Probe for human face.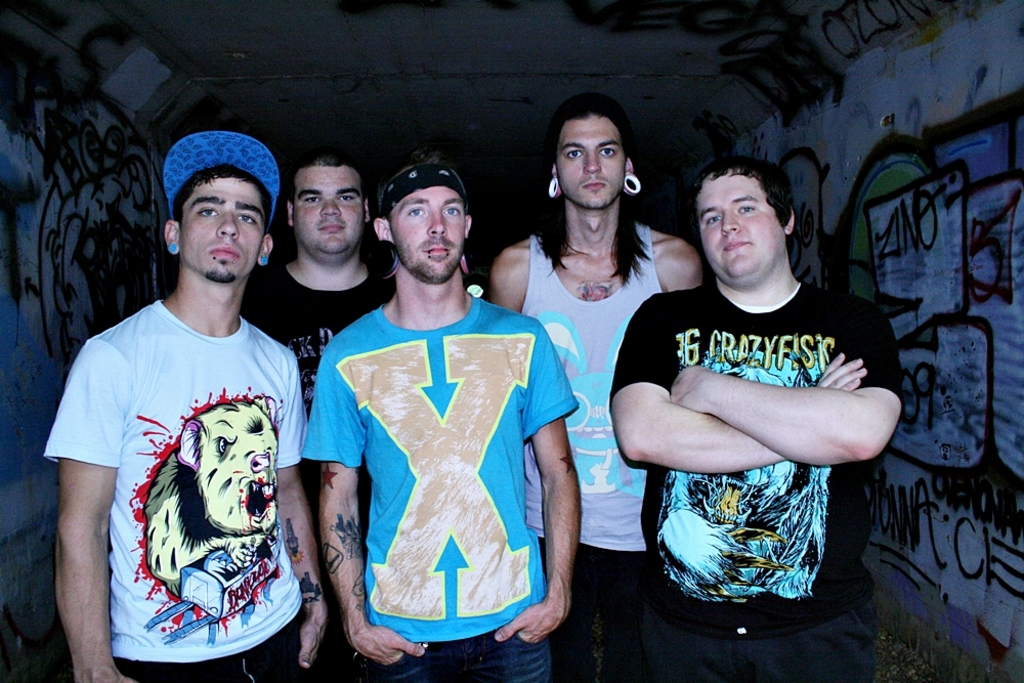
Probe result: l=396, t=184, r=471, b=279.
